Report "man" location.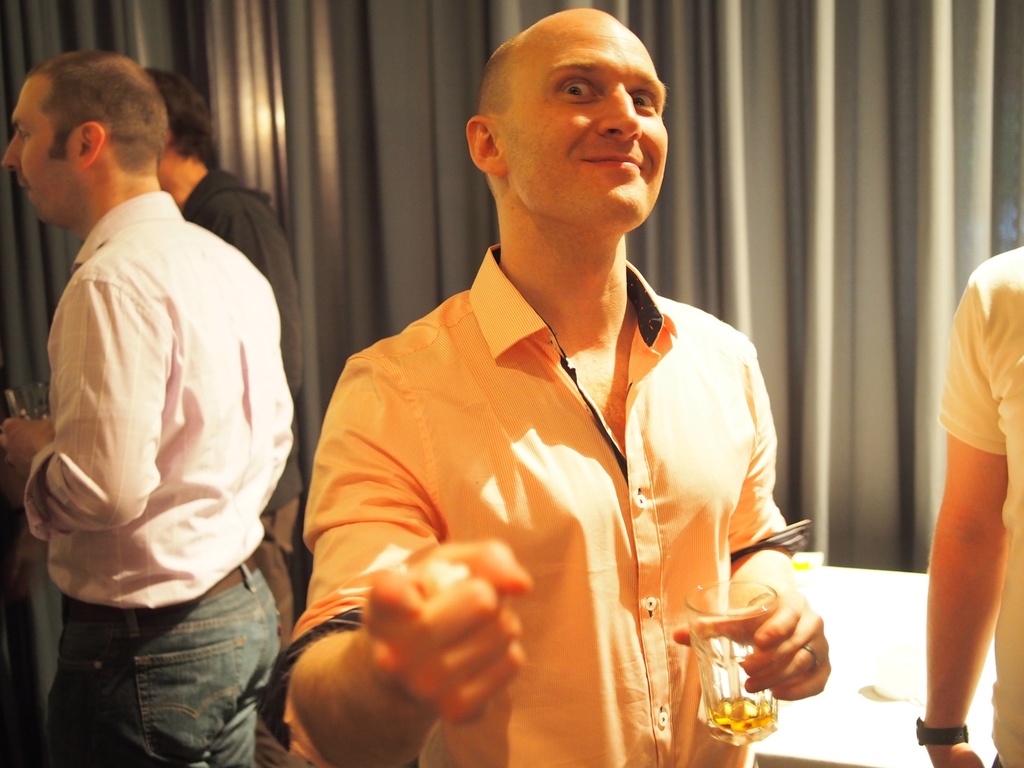
Report: (285, 3, 799, 767).
